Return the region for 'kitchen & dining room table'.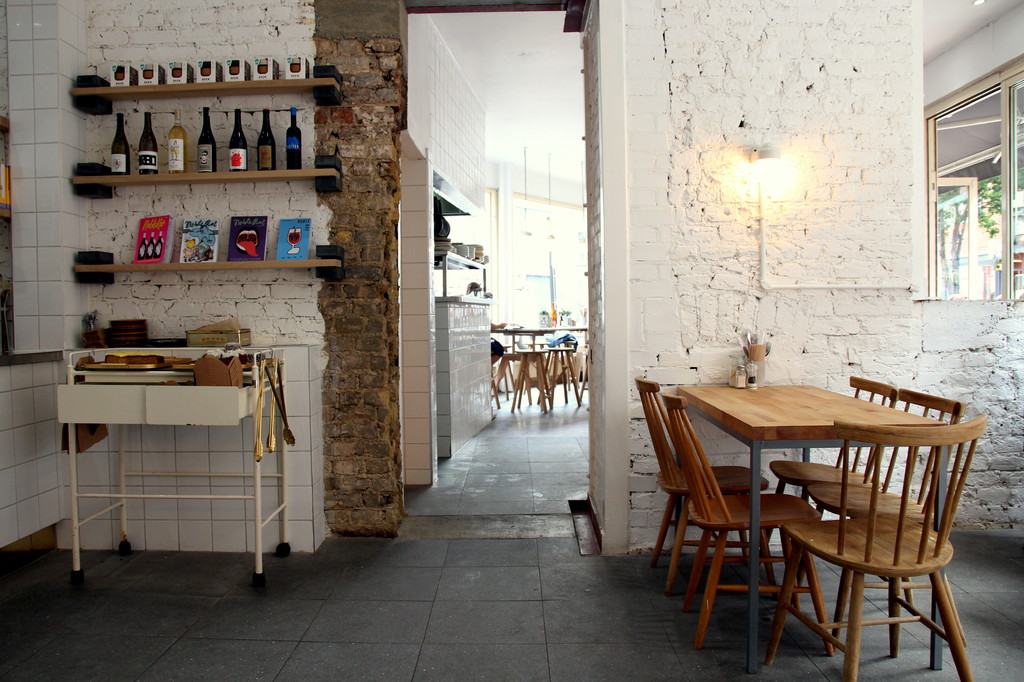
[left=634, top=372, right=989, bottom=681].
